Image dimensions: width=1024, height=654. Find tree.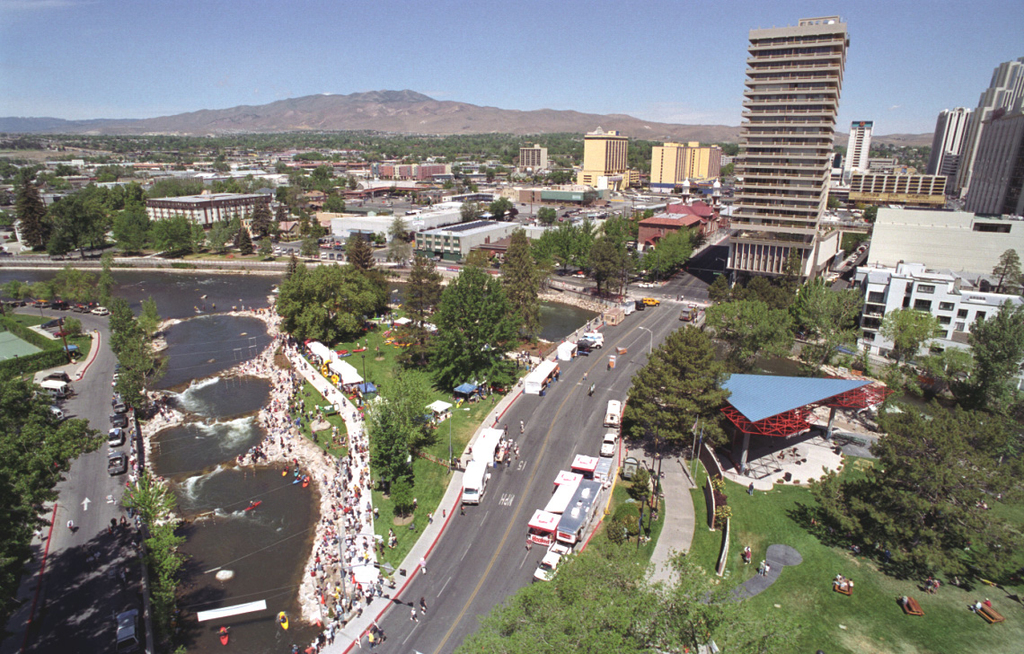
[left=320, top=196, right=345, bottom=210].
